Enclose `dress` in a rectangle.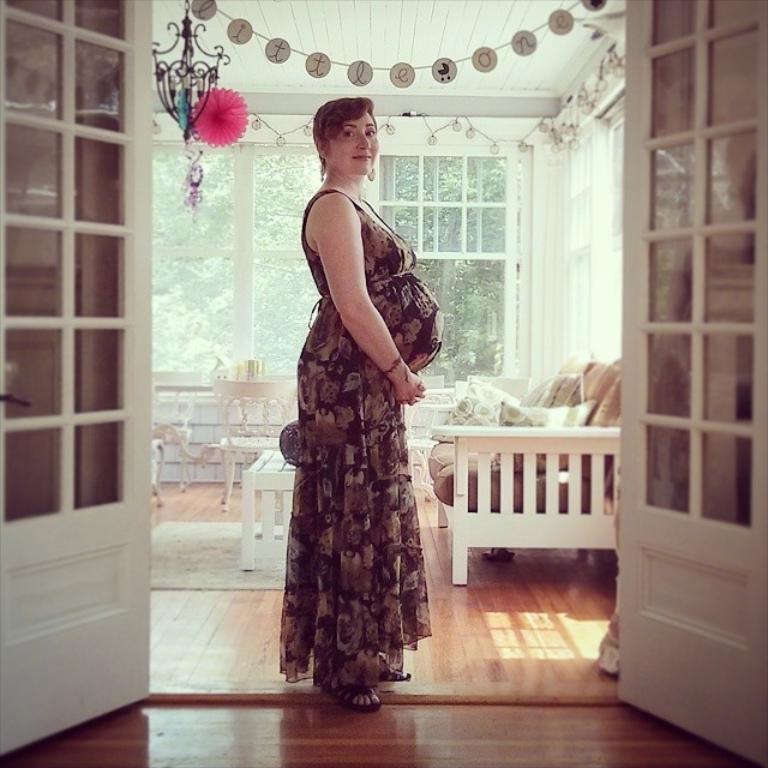
l=271, t=95, r=436, b=696.
